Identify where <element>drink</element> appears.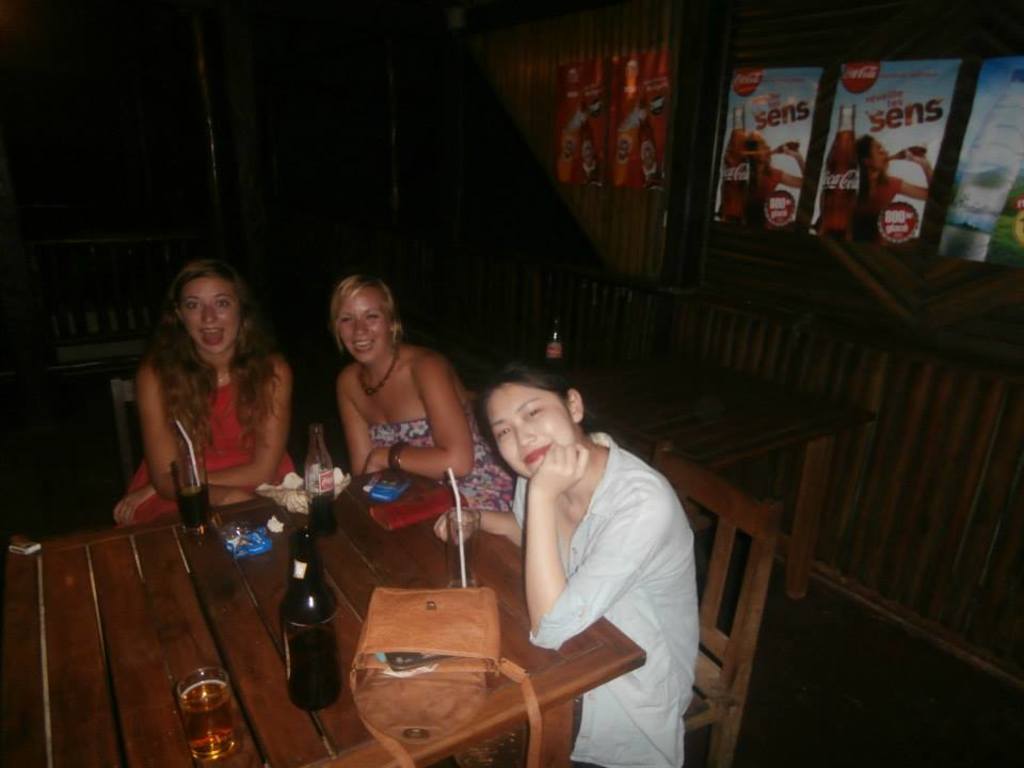
Appears at <box>769,135,803,157</box>.
